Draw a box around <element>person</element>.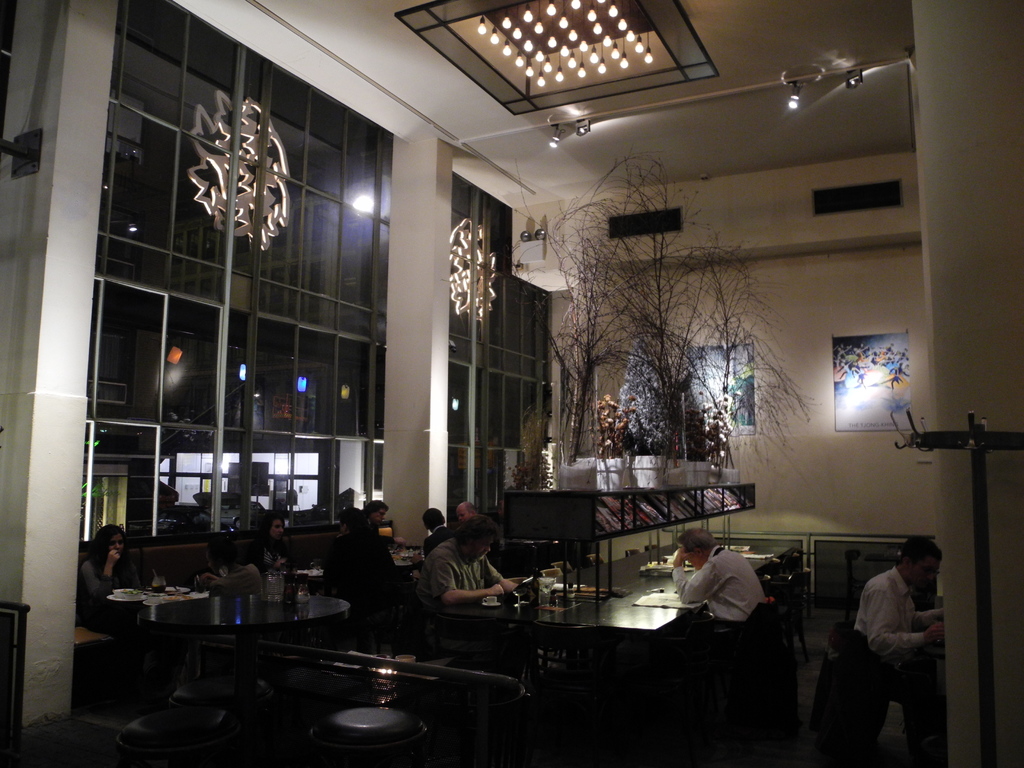
<region>455, 502, 483, 524</region>.
